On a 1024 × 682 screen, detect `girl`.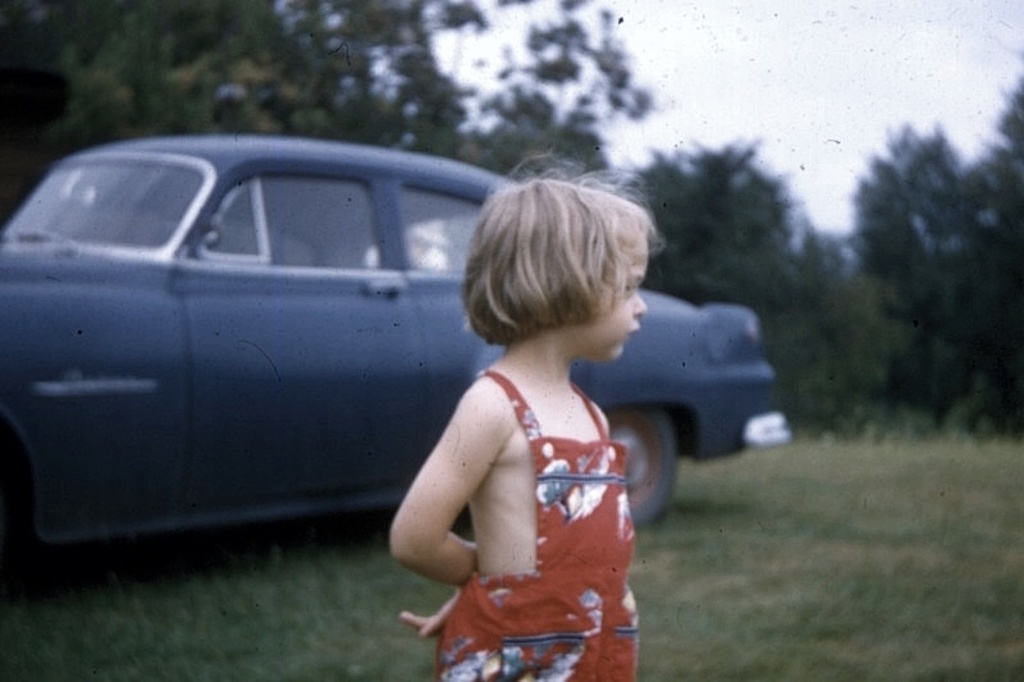
bbox=[383, 141, 666, 681].
